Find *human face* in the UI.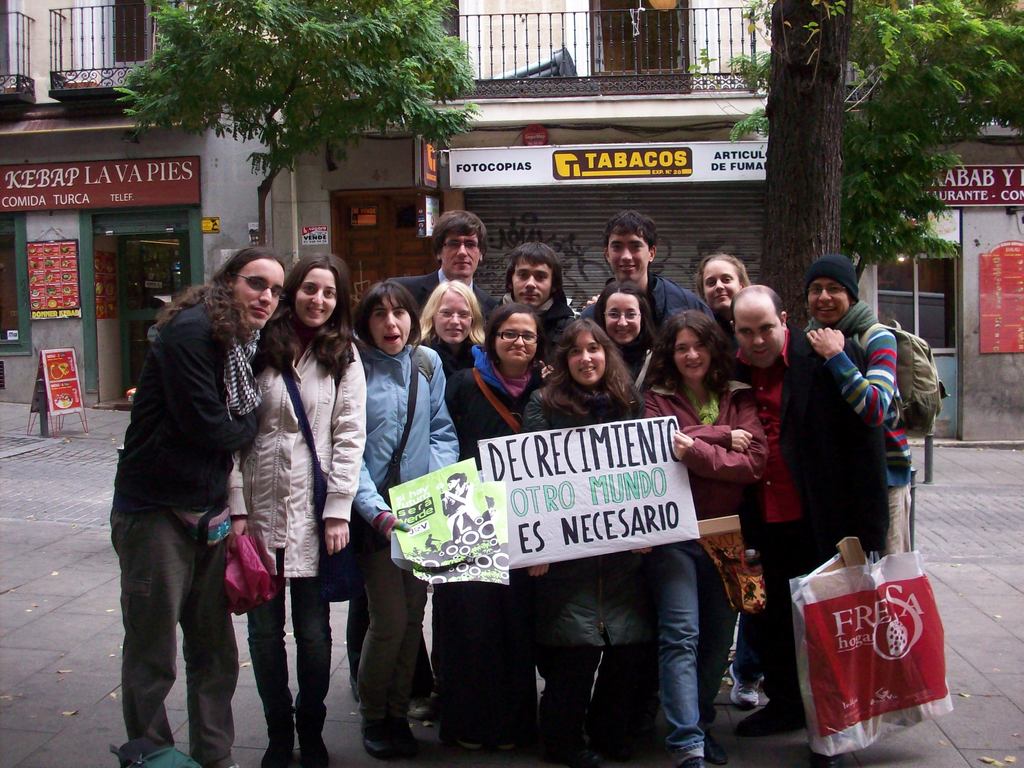
UI element at {"x1": 606, "y1": 290, "x2": 644, "y2": 343}.
